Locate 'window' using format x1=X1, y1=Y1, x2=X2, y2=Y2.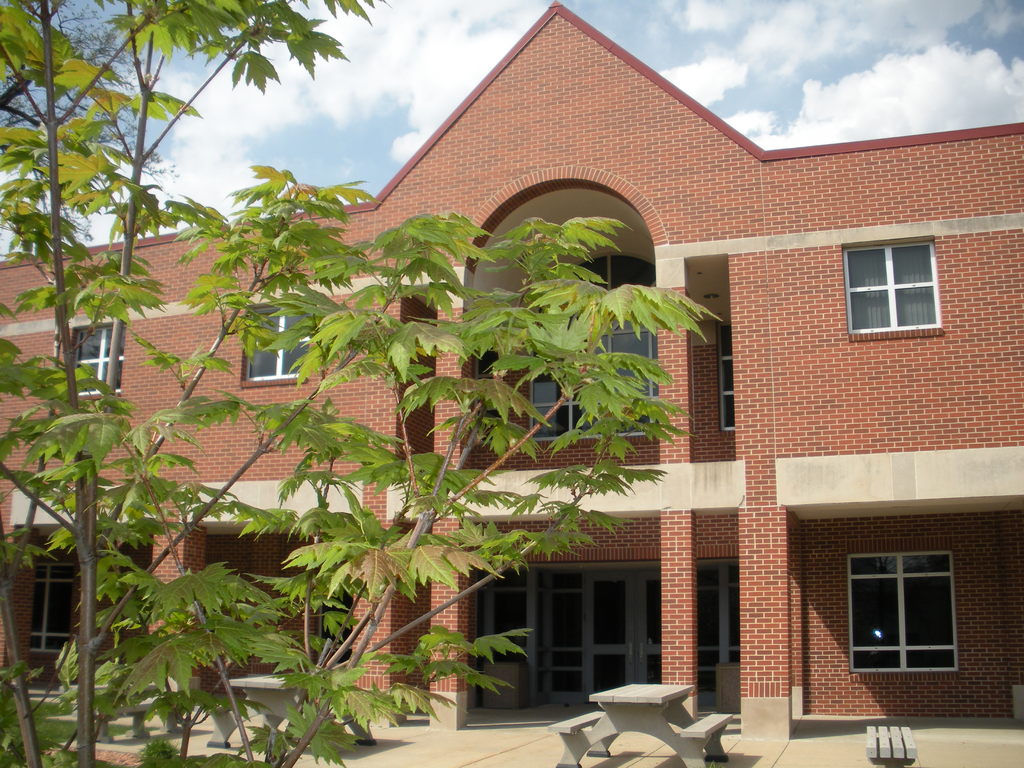
x1=239, y1=302, x2=317, y2=384.
